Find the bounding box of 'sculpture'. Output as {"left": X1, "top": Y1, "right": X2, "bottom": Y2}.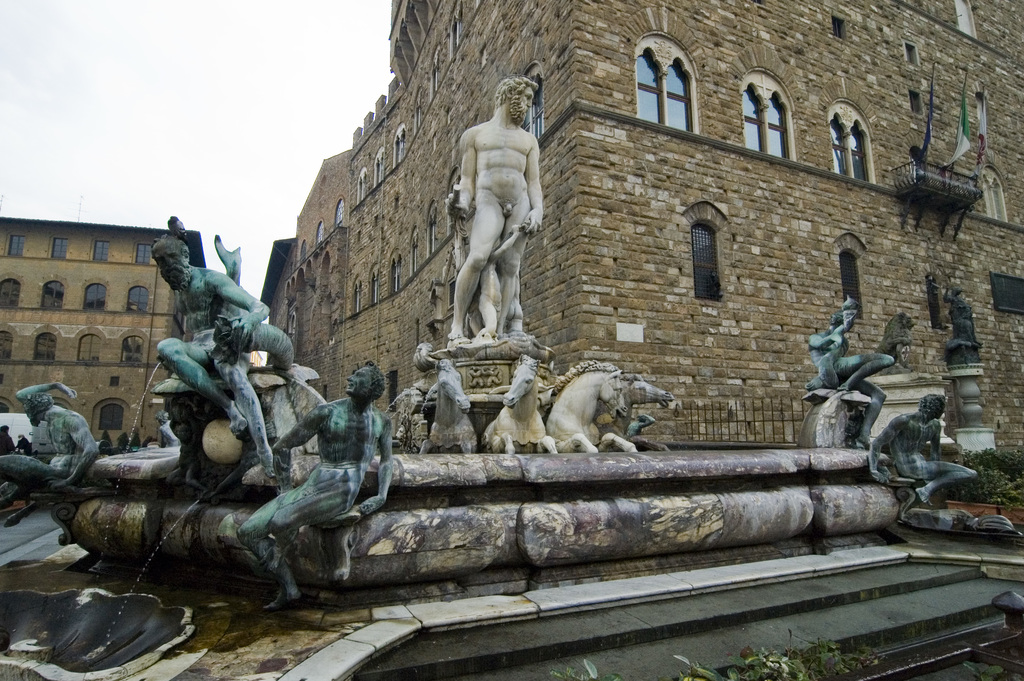
{"left": 943, "top": 284, "right": 981, "bottom": 368}.
